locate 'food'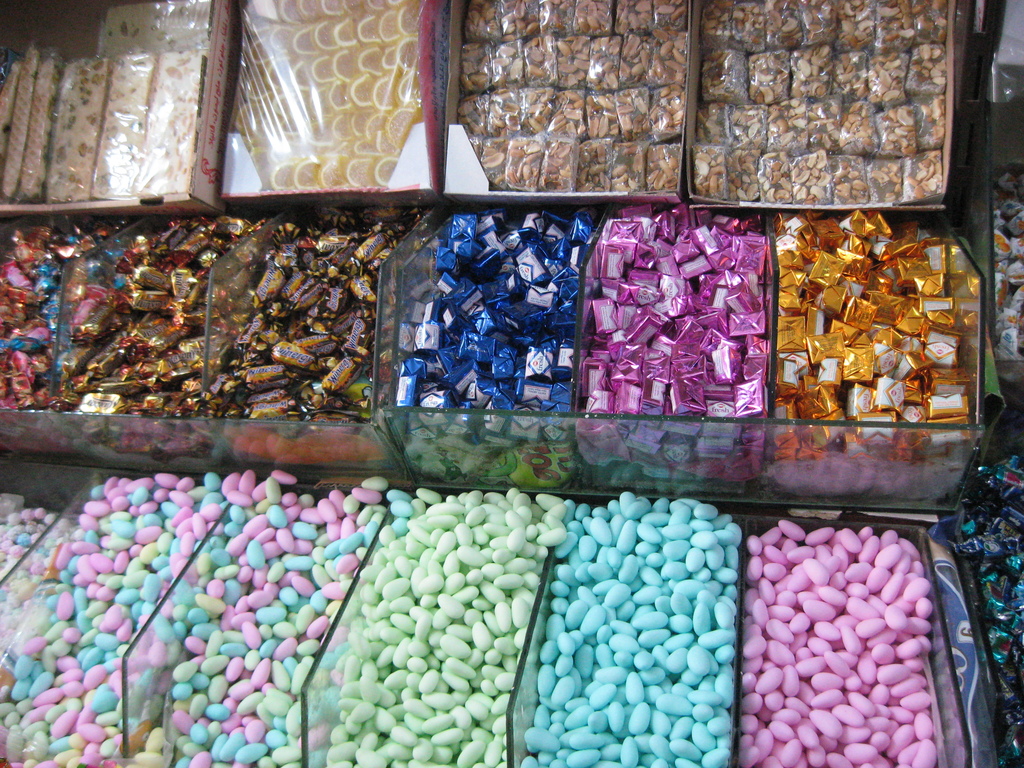
<bbox>0, 204, 148, 456</bbox>
